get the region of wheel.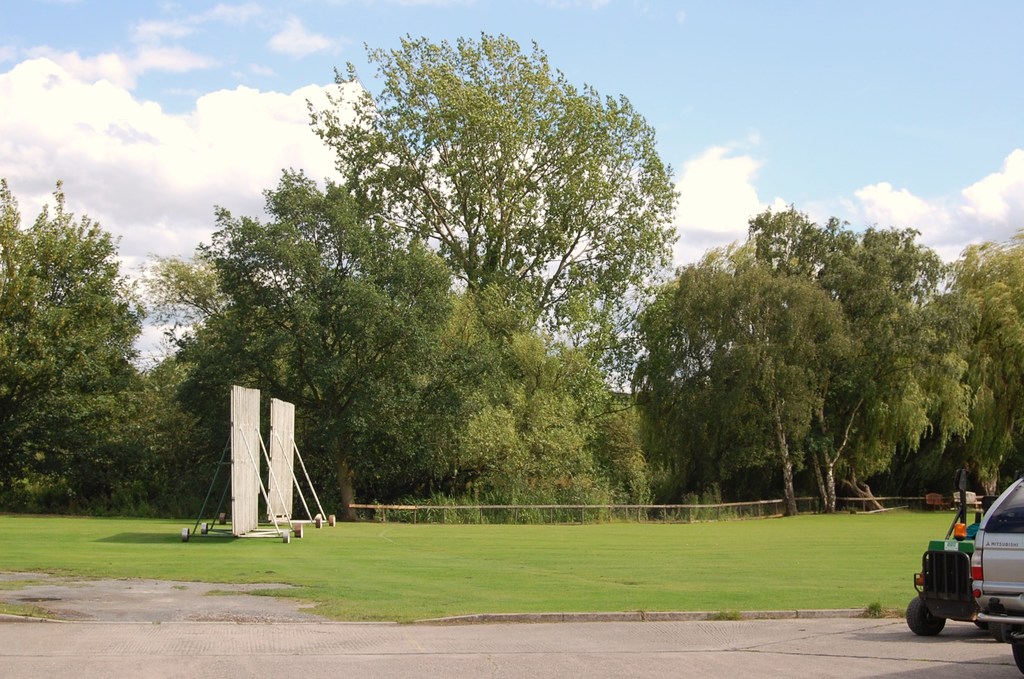
box=[905, 596, 946, 639].
